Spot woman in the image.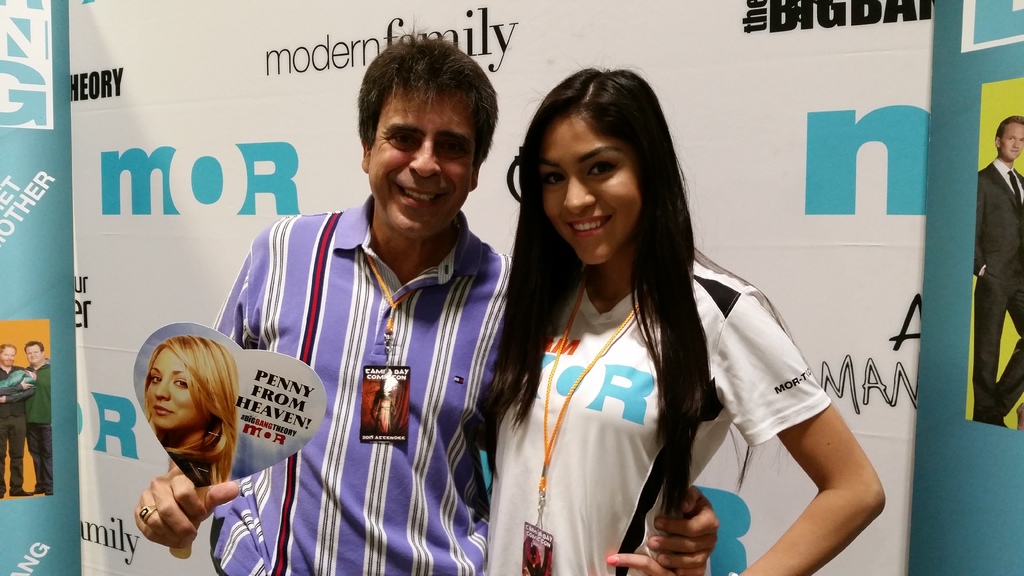
woman found at (left=463, top=67, right=796, bottom=575).
